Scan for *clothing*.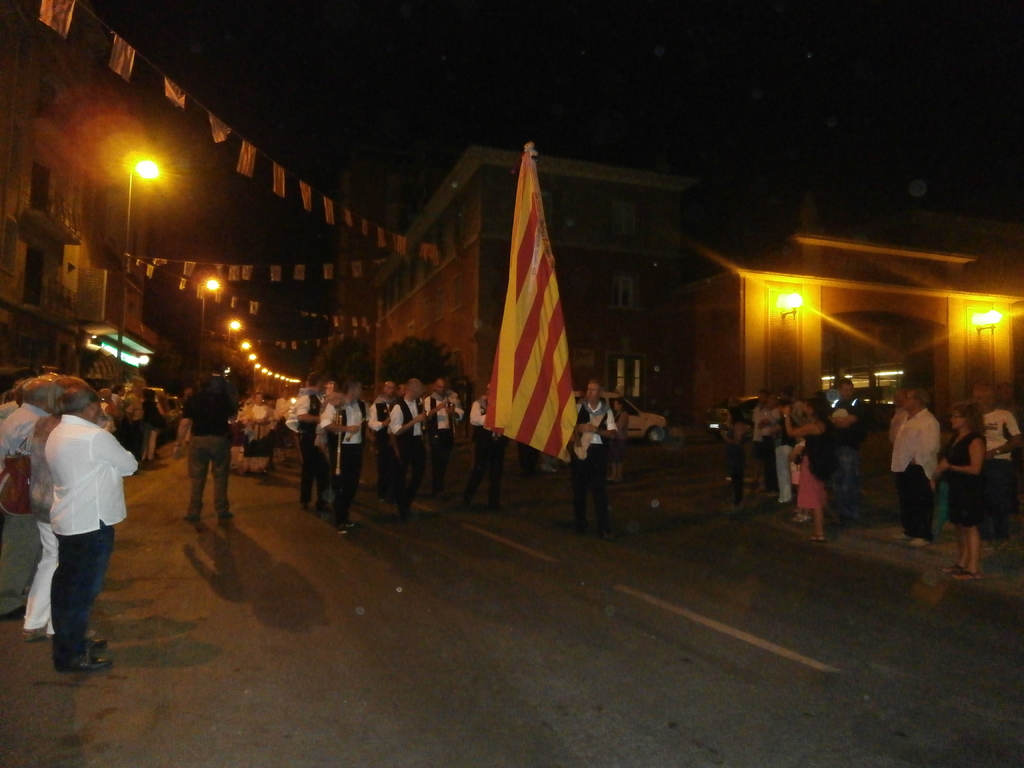
Scan result: {"x1": 474, "y1": 397, "x2": 509, "y2": 502}.
